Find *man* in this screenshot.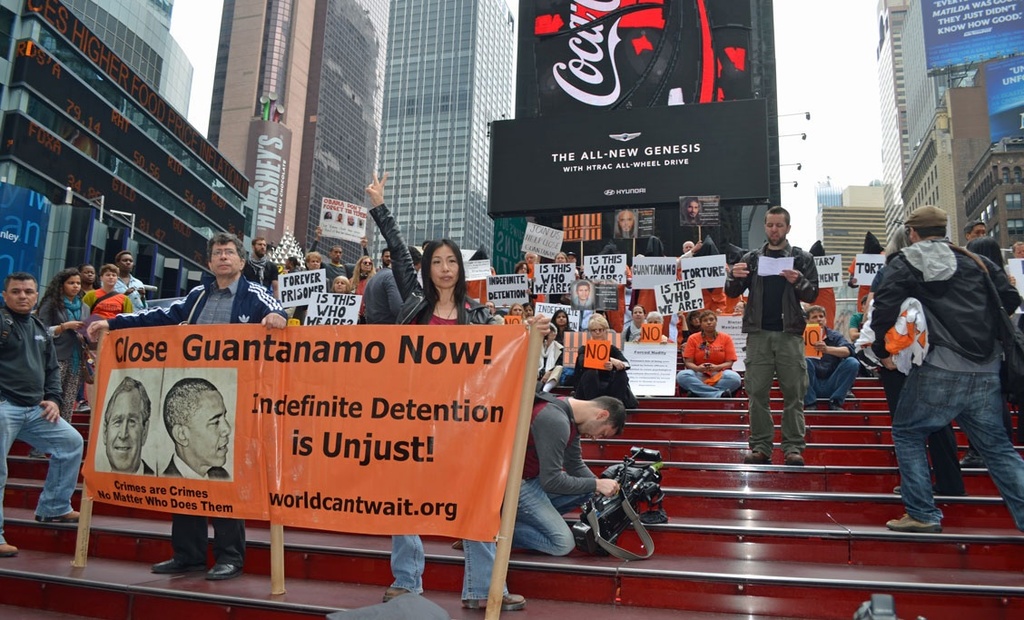
The bounding box for *man* is l=435, t=386, r=627, b=558.
